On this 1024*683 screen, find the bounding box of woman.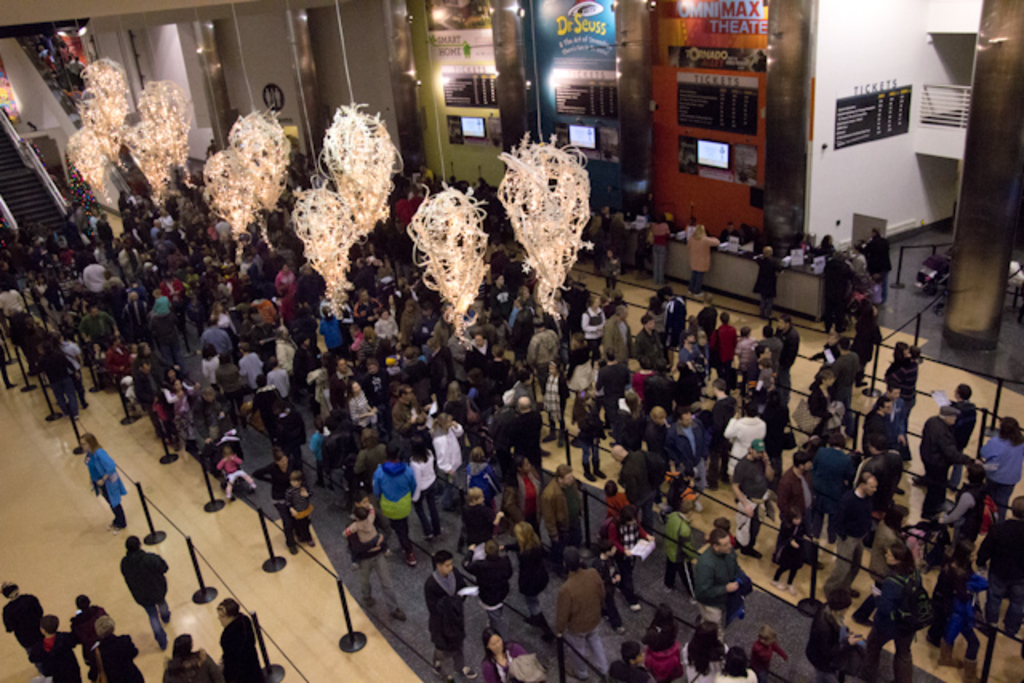
Bounding box: [506,454,547,533].
